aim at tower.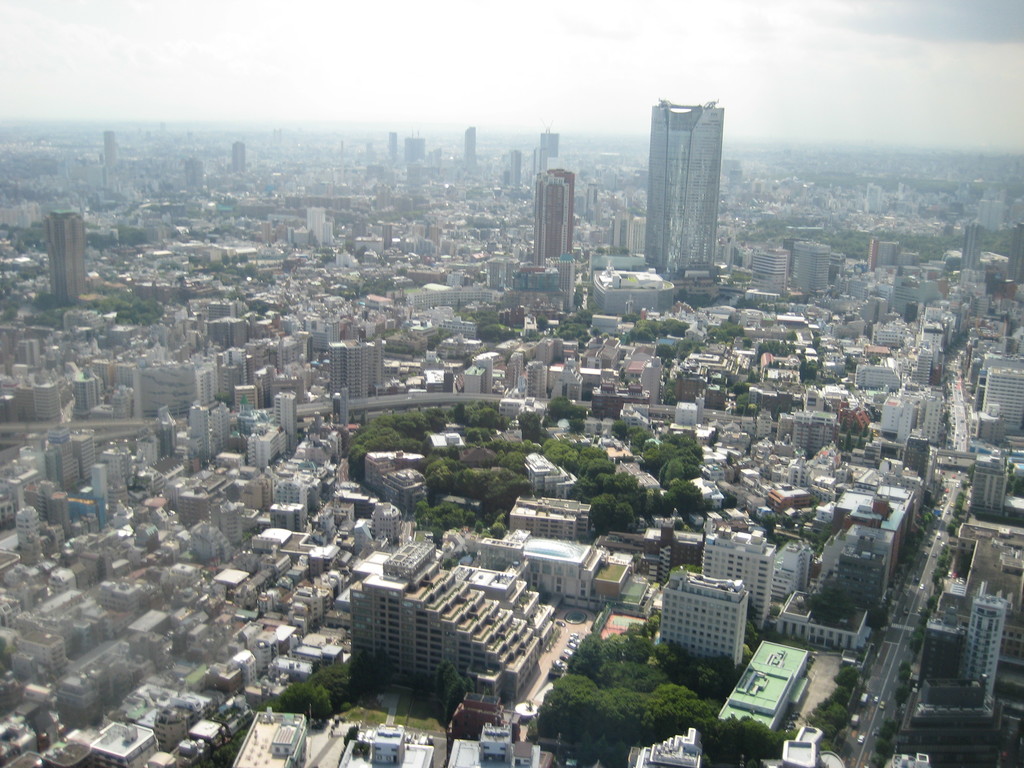
Aimed at <box>529,162,570,261</box>.
